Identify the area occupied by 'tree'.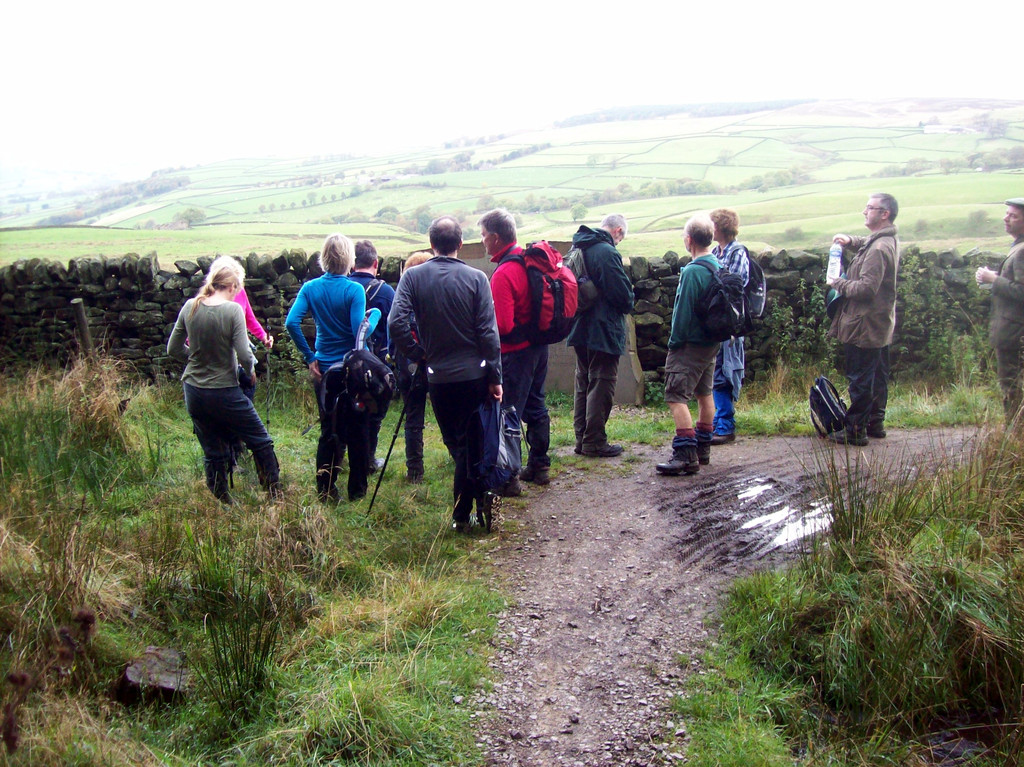
Area: 354 170 359 181.
